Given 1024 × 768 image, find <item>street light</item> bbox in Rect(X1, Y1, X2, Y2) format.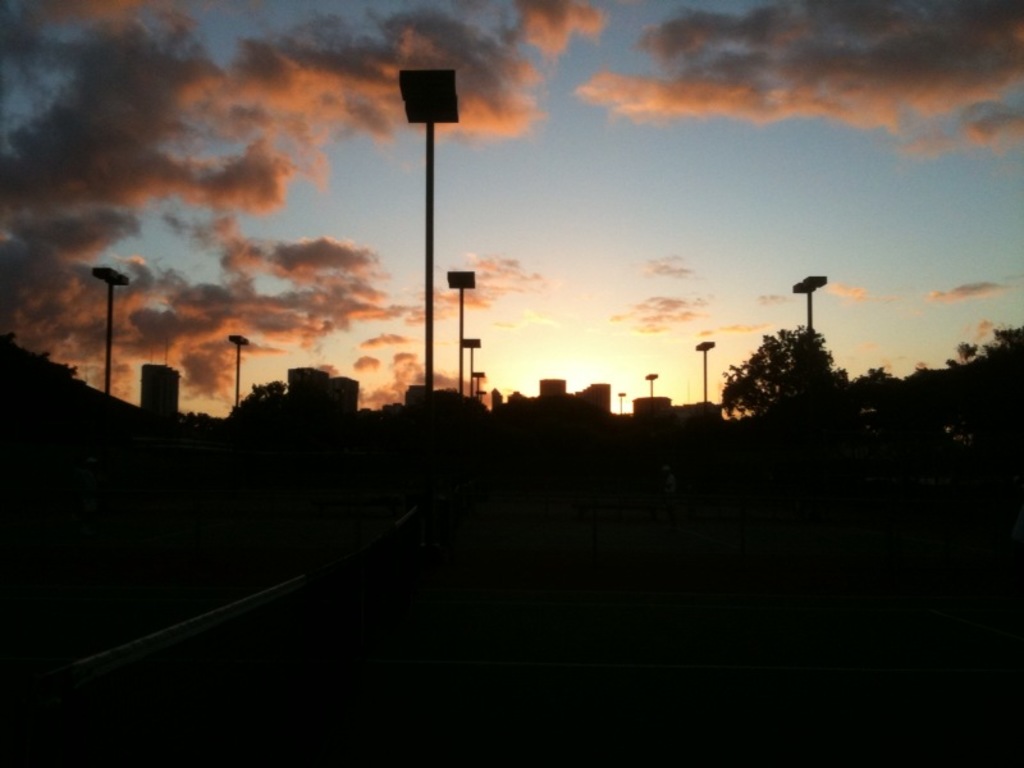
Rect(792, 275, 832, 334).
